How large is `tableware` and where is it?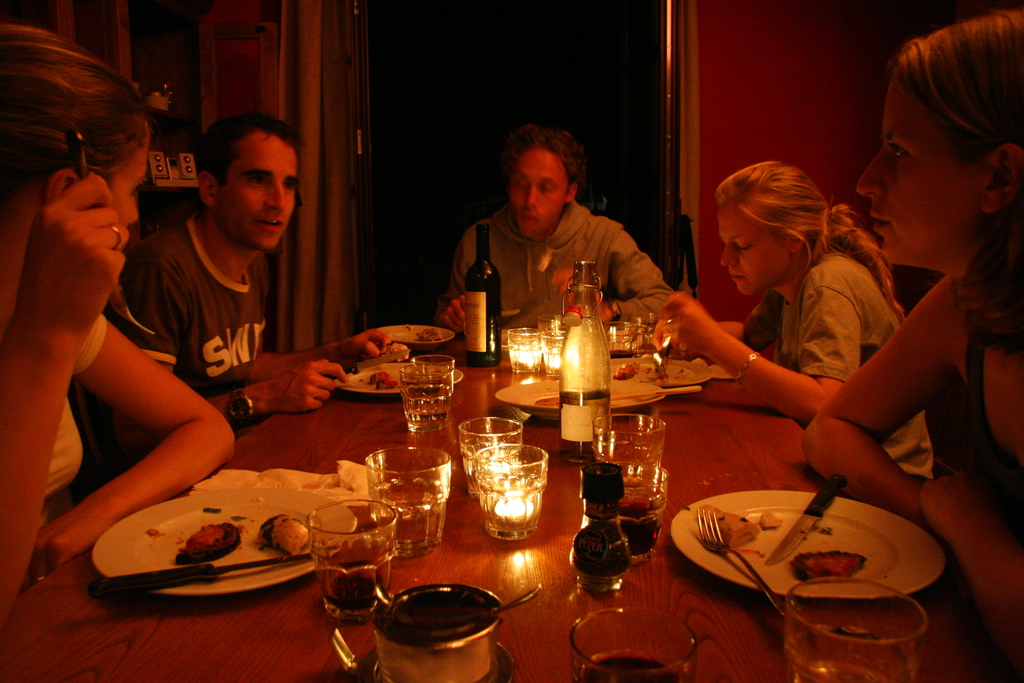
Bounding box: 456/415/524/499.
